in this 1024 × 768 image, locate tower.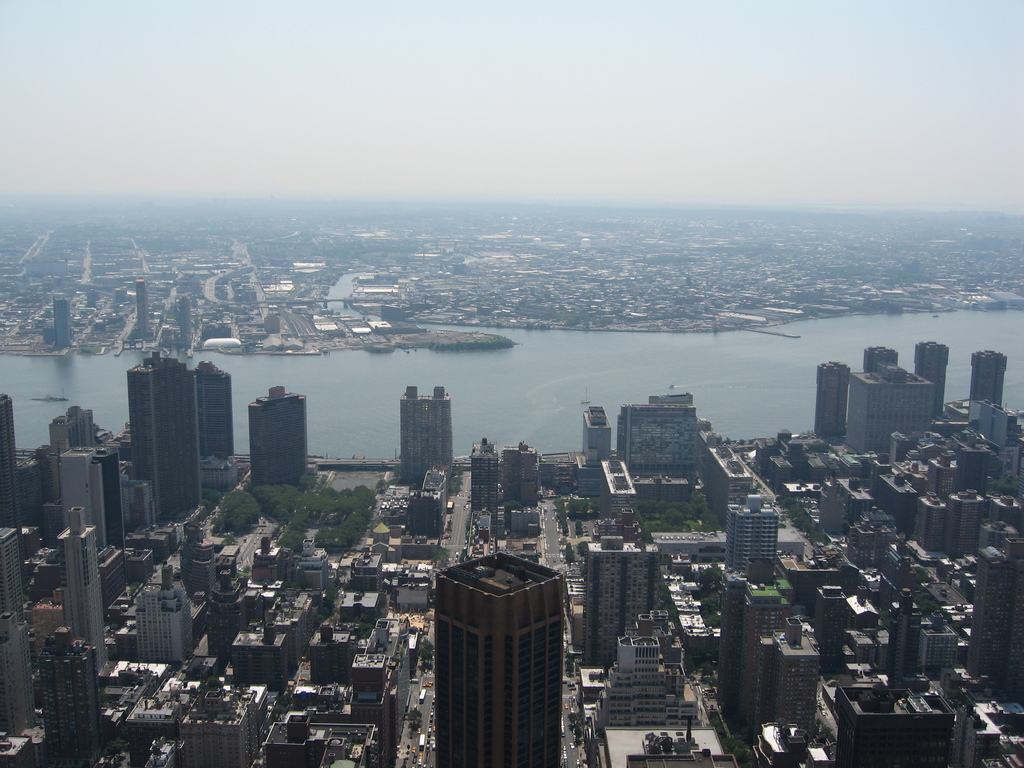
Bounding box: bbox=(128, 349, 201, 520).
